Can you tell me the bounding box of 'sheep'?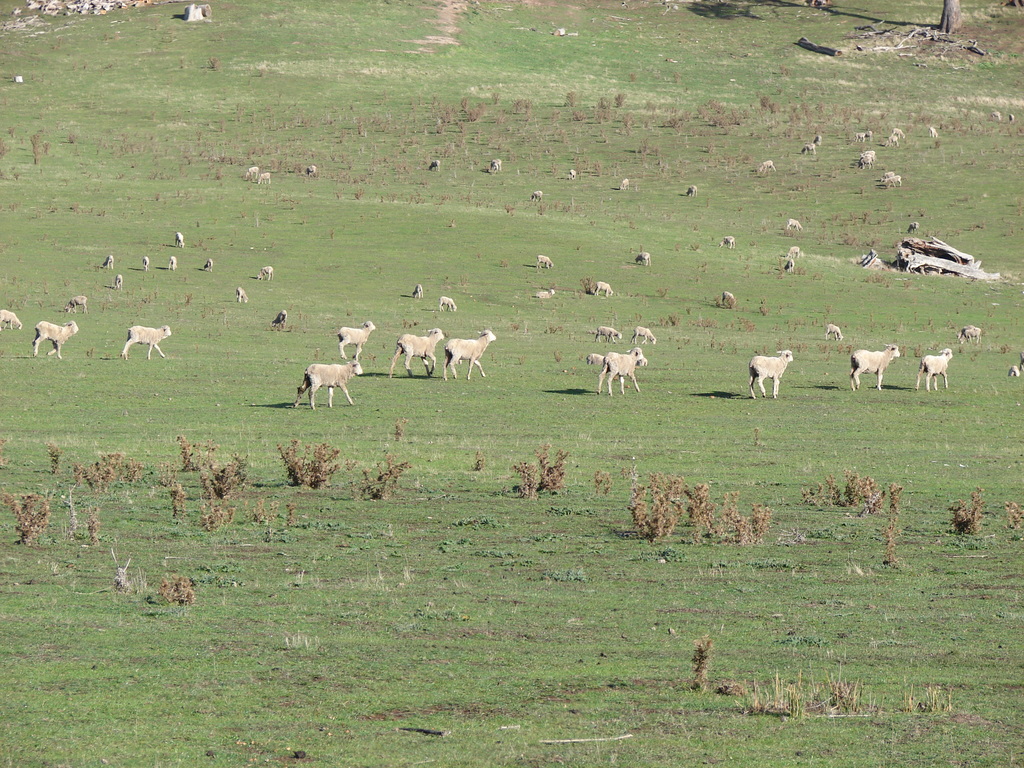
[865, 150, 878, 157].
